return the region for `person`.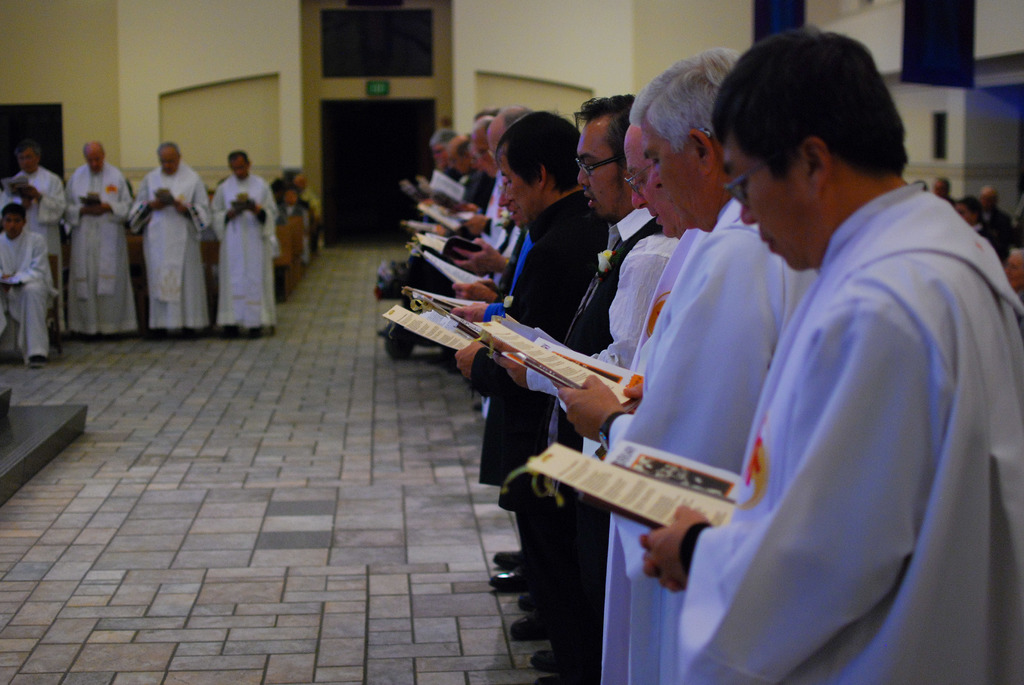
[58, 138, 134, 343].
